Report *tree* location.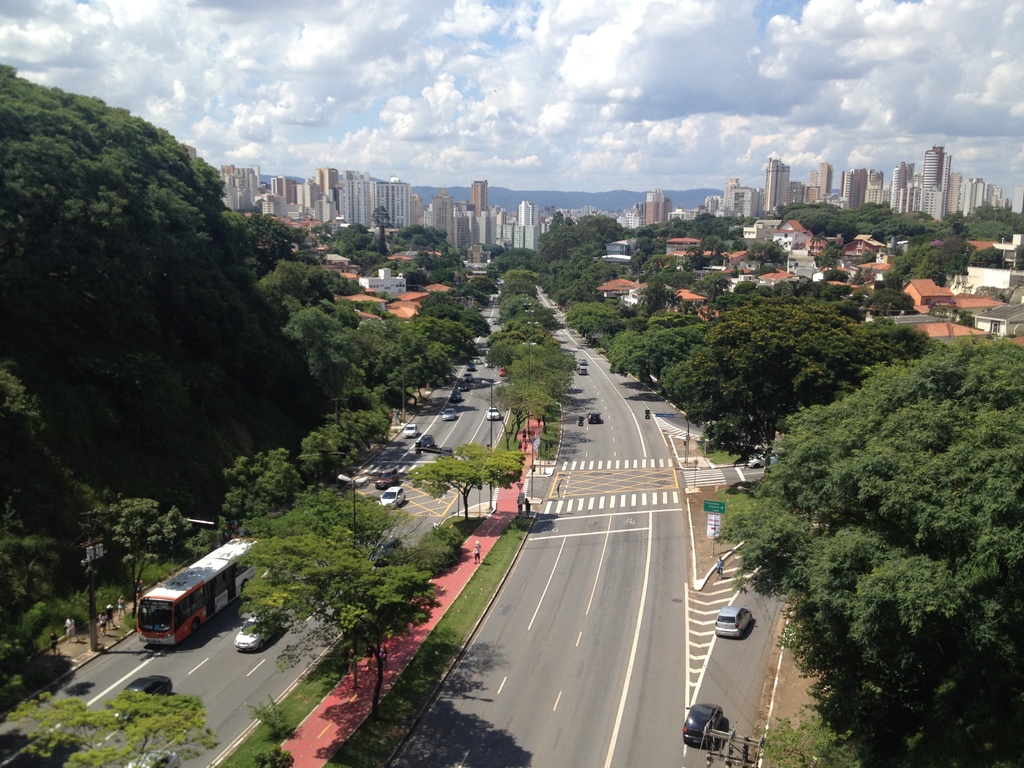
Report: <box>595,321,681,373</box>.
